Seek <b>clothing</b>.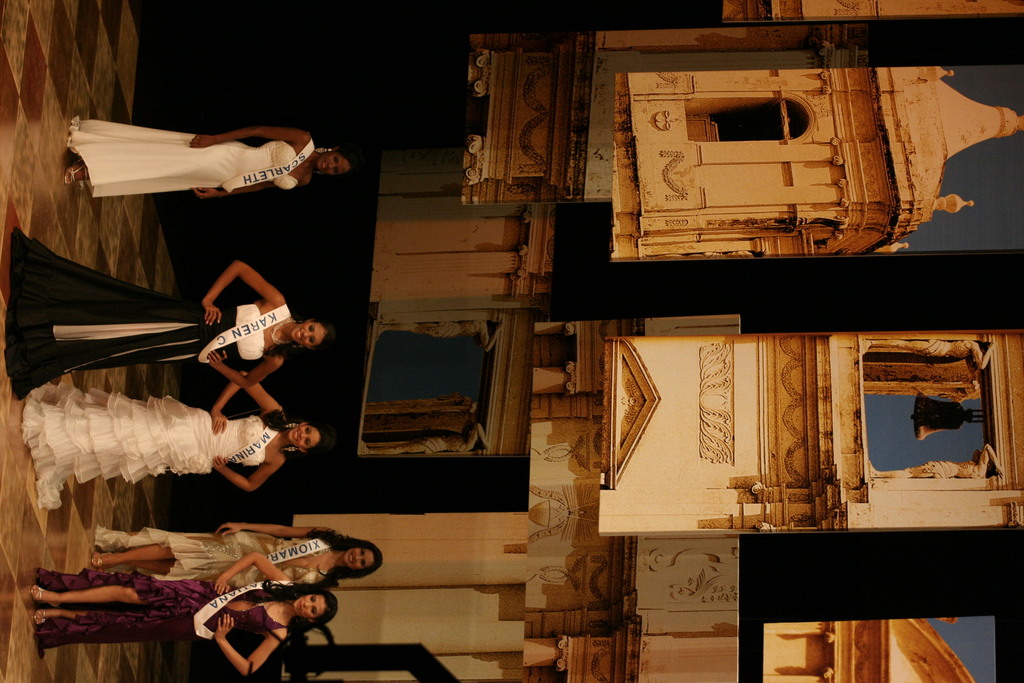
select_region(97, 524, 298, 579).
